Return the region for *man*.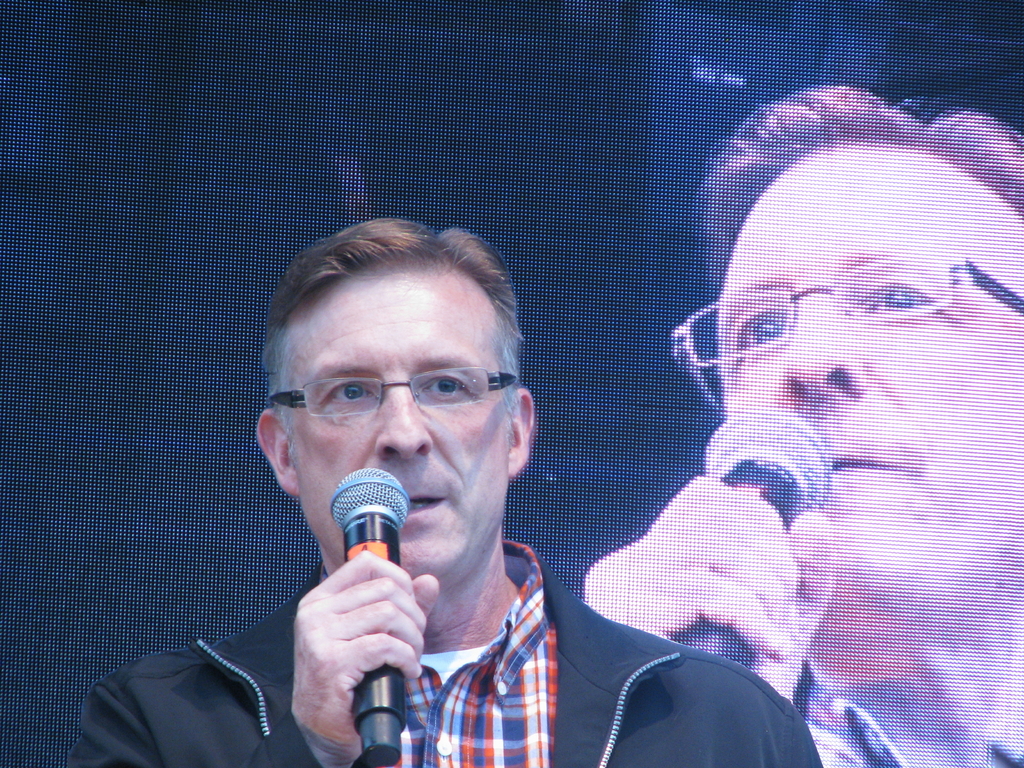
box=[134, 225, 824, 767].
